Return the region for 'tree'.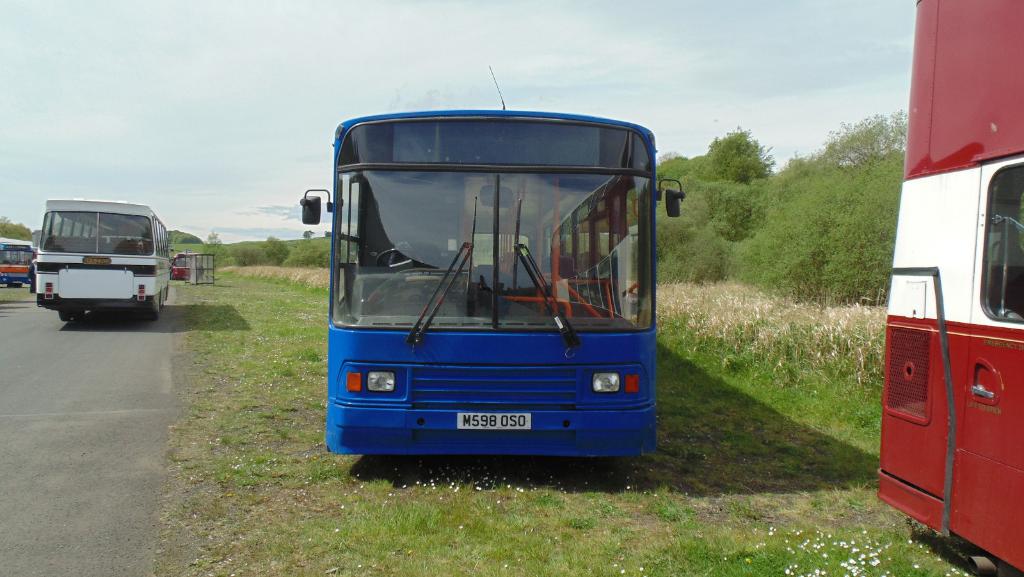
[x1=0, y1=217, x2=36, y2=245].
